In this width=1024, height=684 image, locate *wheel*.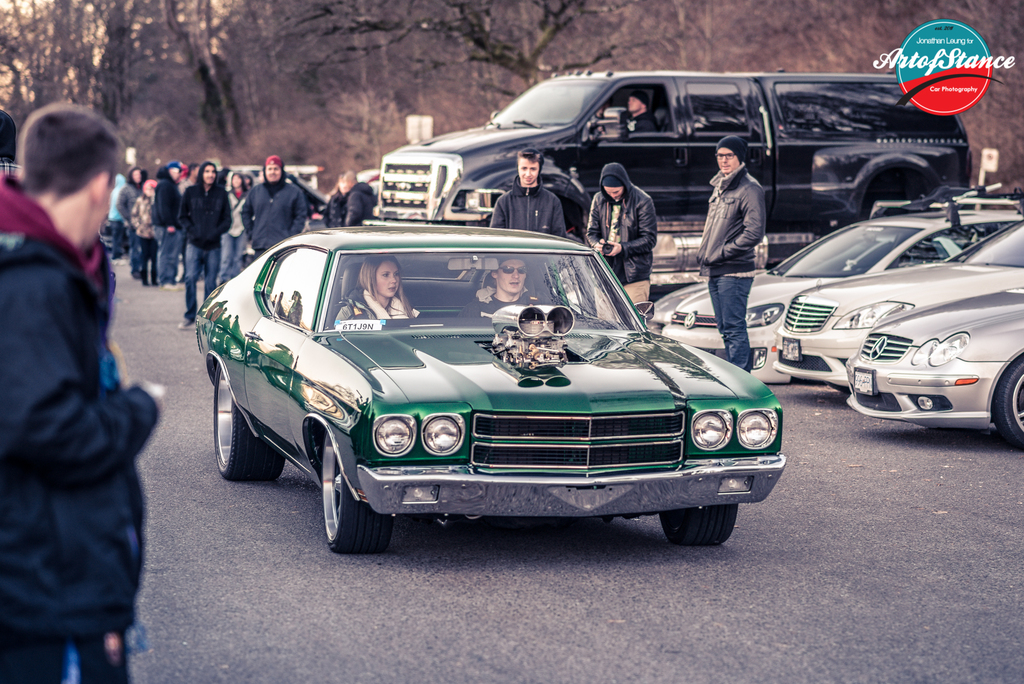
Bounding box: 659/505/737/546.
